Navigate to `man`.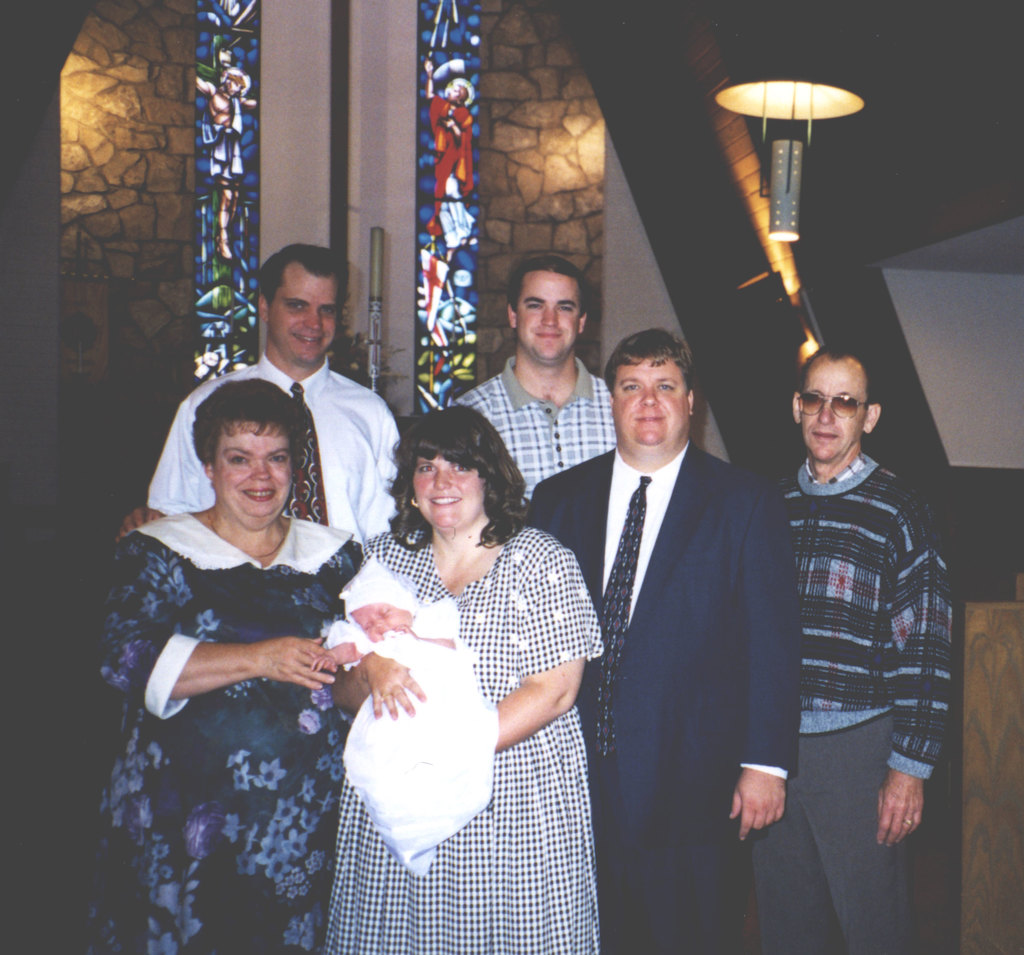
Navigation target: <bbox>451, 256, 618, 503</bbox>.
